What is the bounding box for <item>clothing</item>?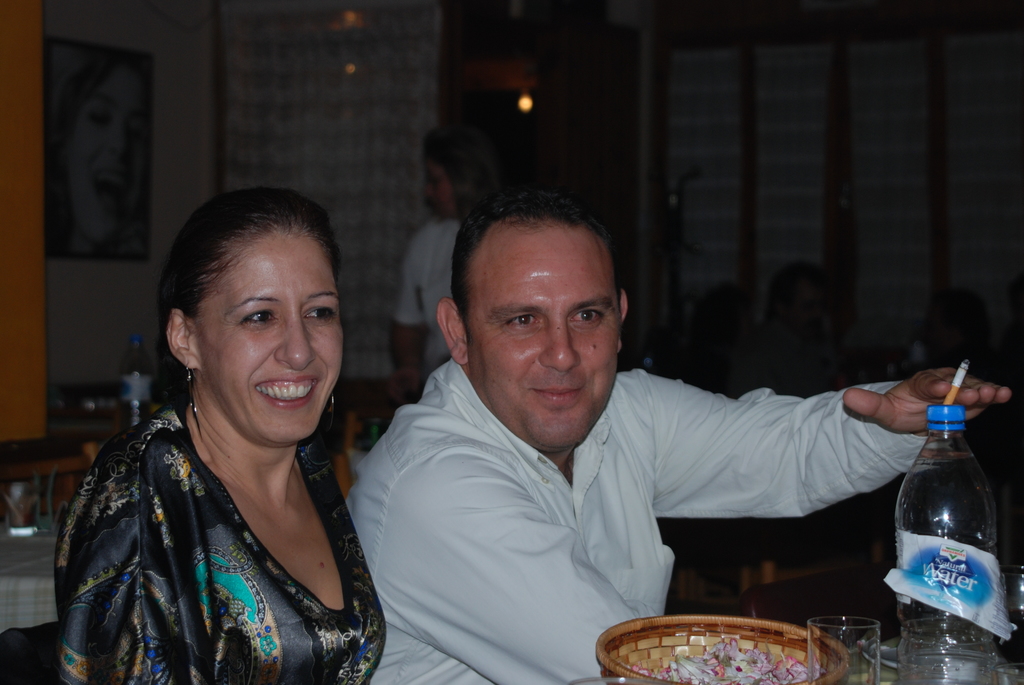
{"x1": 394, "y1": 217, "x2": 466, "y2": 381}.
